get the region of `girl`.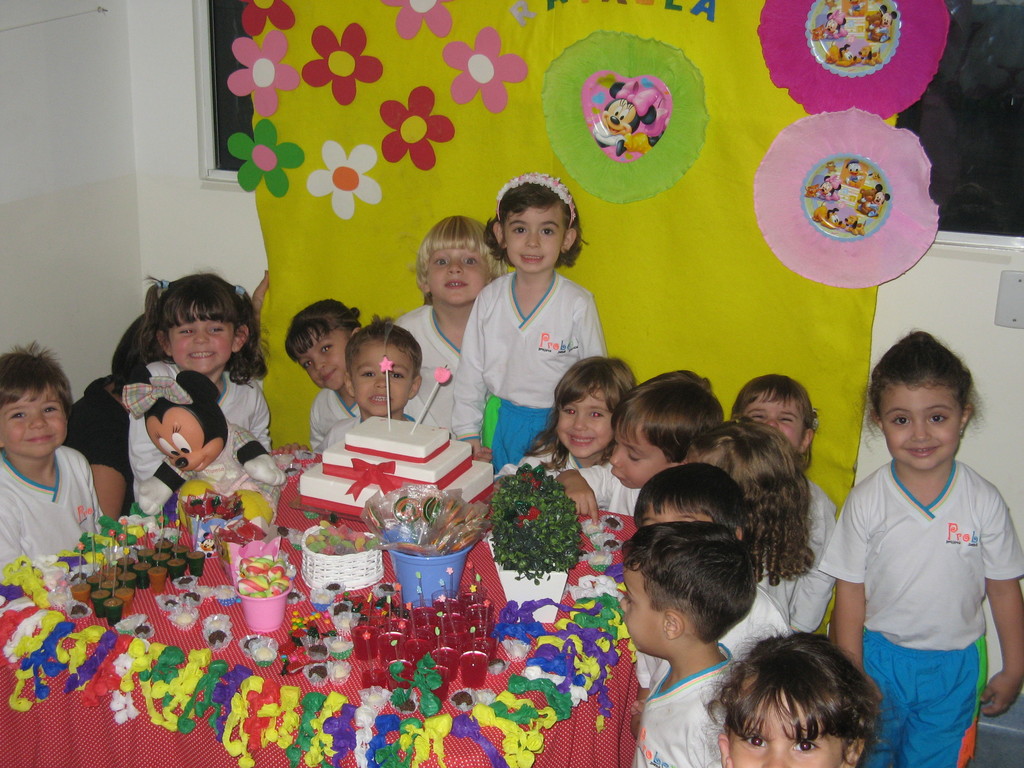
(452, 171, 612, 477).
